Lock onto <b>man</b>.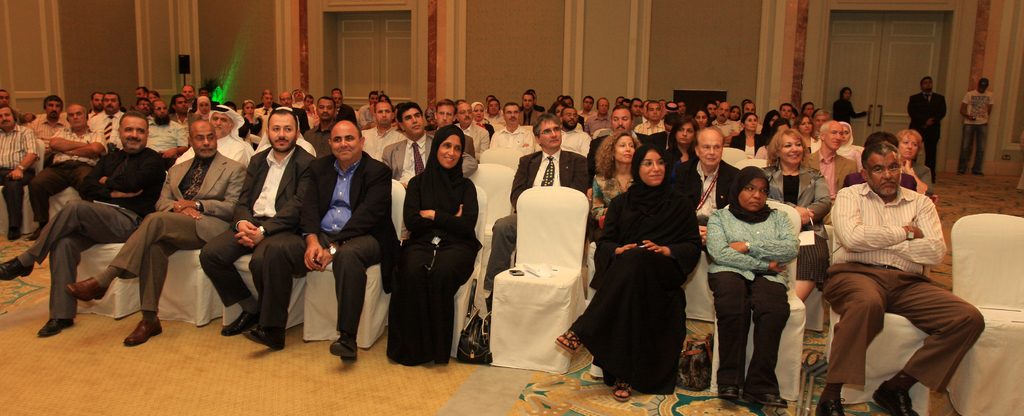
Locked: l=589, t=96, r=613, b=138.
